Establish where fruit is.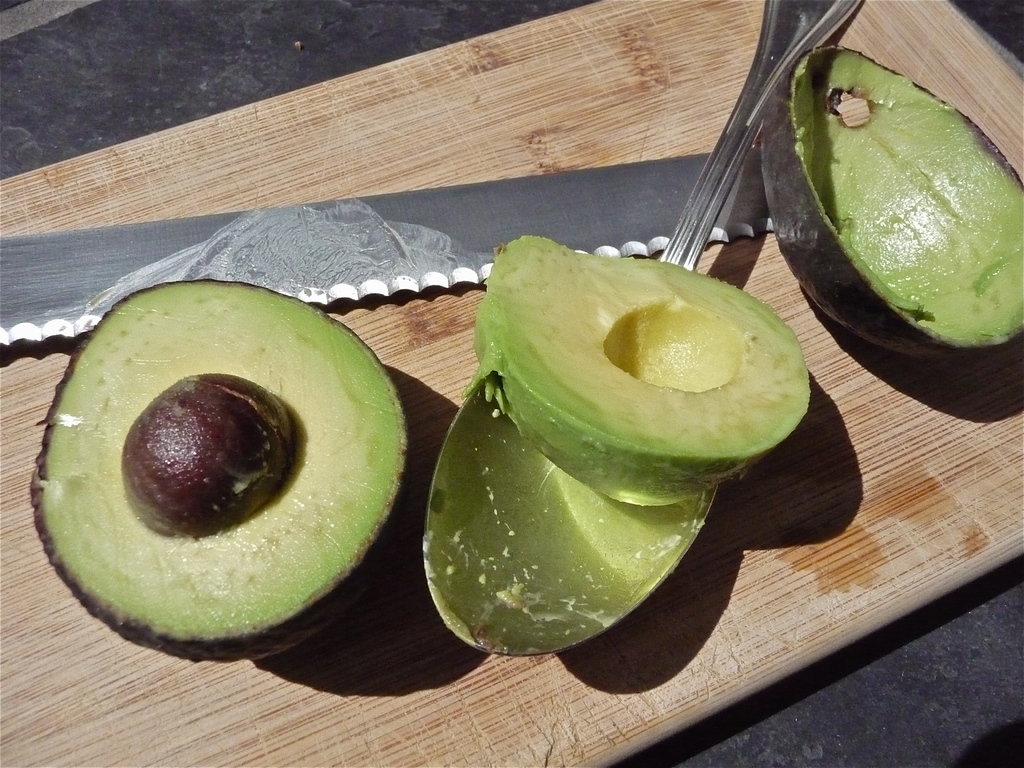
Established at {"left": 29, "top": 300, "right": 393, "bottom": 661}.
